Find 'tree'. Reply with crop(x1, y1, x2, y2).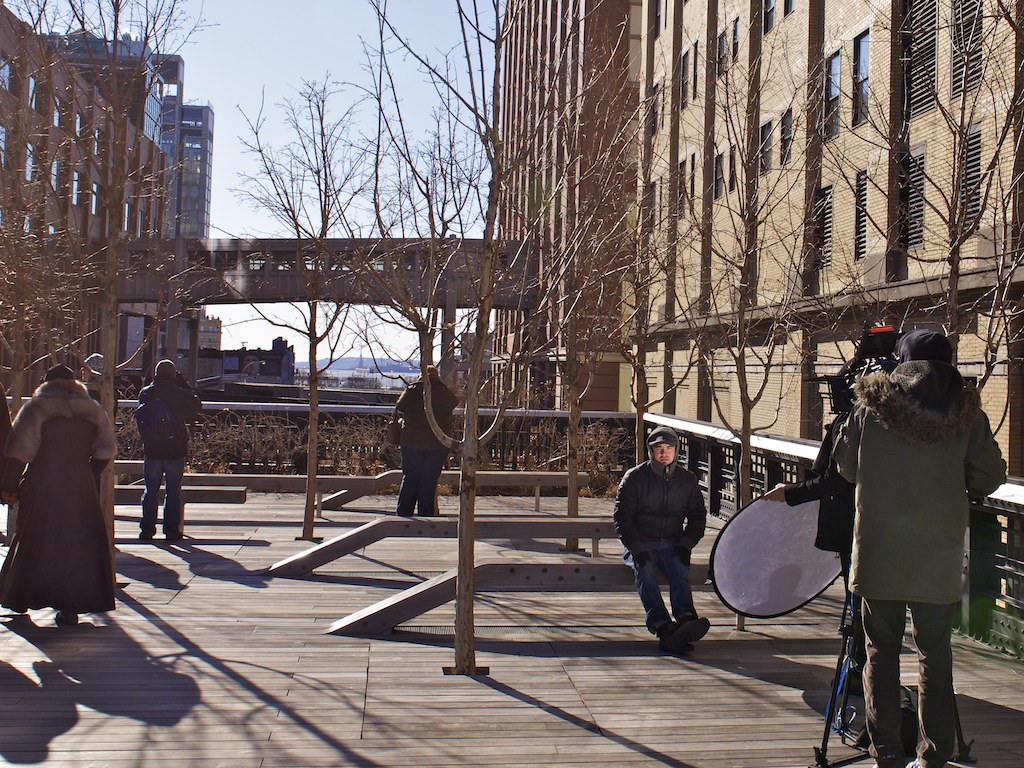
crop(784, 0, 1023, 703).
